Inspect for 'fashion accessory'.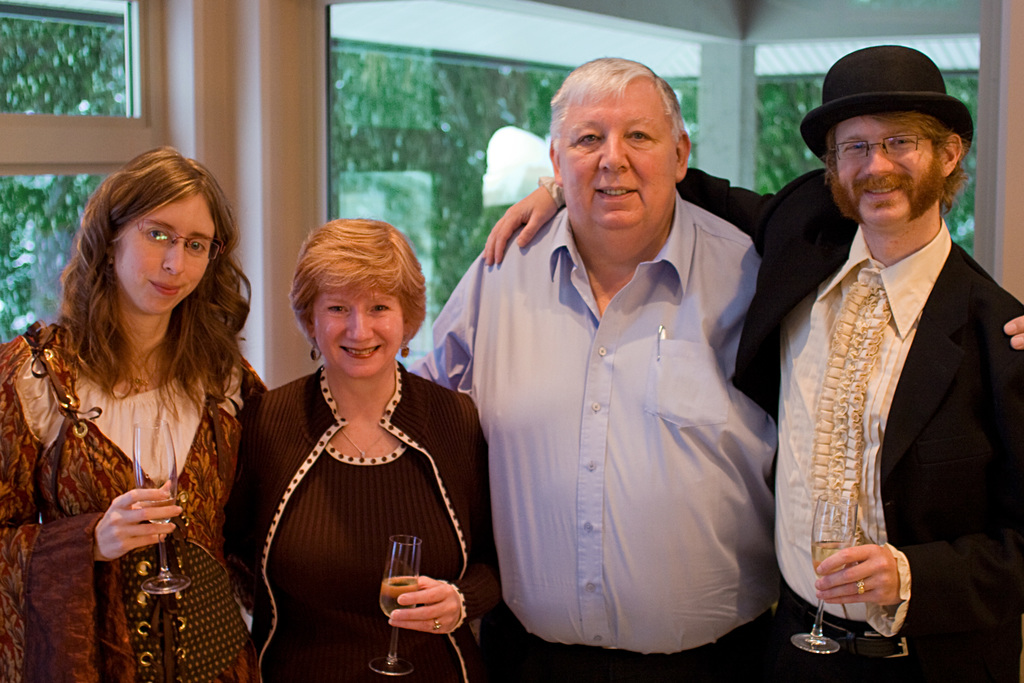
Inspection: bbox=(828, 129, 950, 167).
